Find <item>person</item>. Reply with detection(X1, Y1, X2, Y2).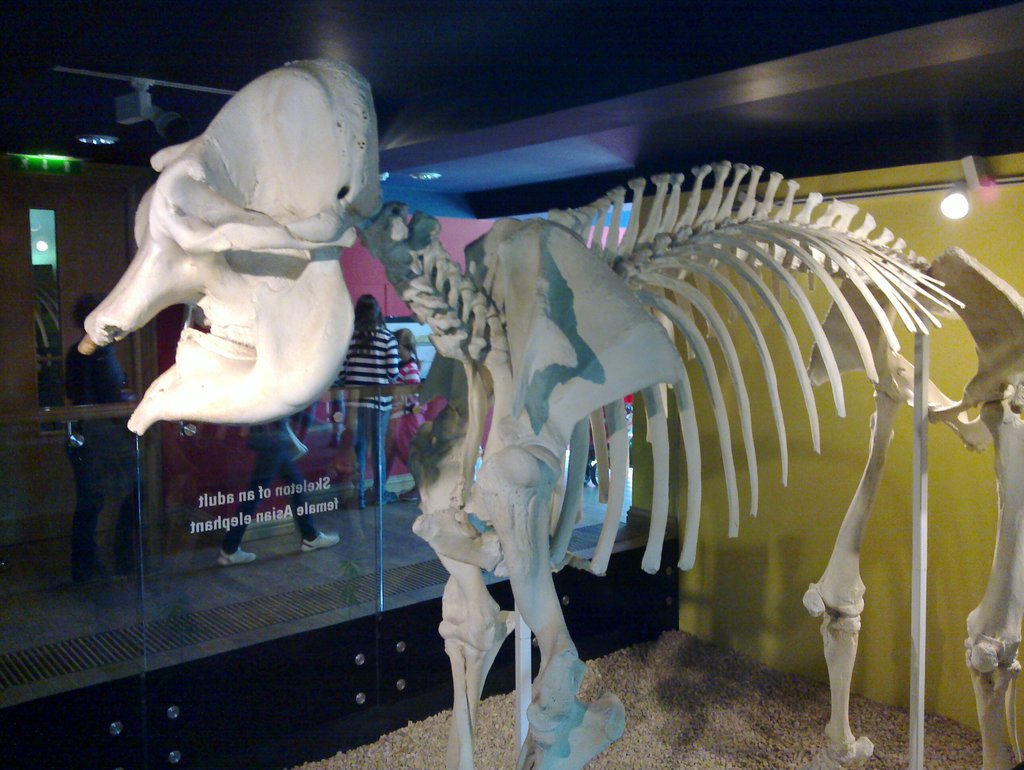
detection(335, 291, 398, 509).
